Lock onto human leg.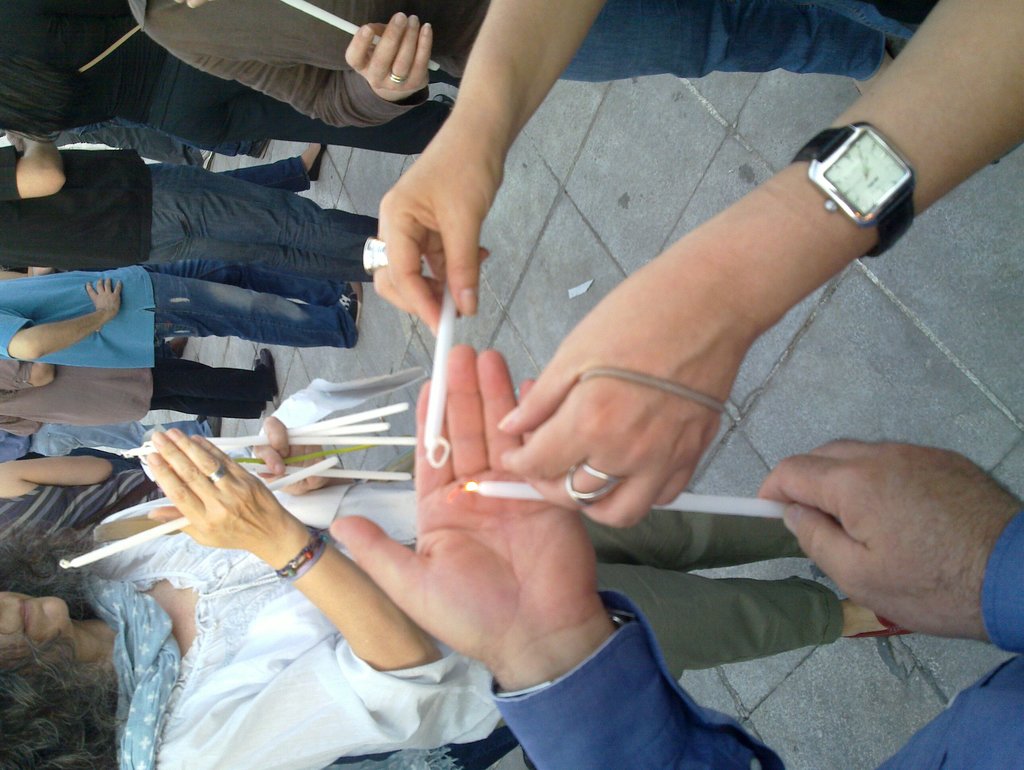
Locked: (x1=213, y1=139, x2=322, y2=191).
